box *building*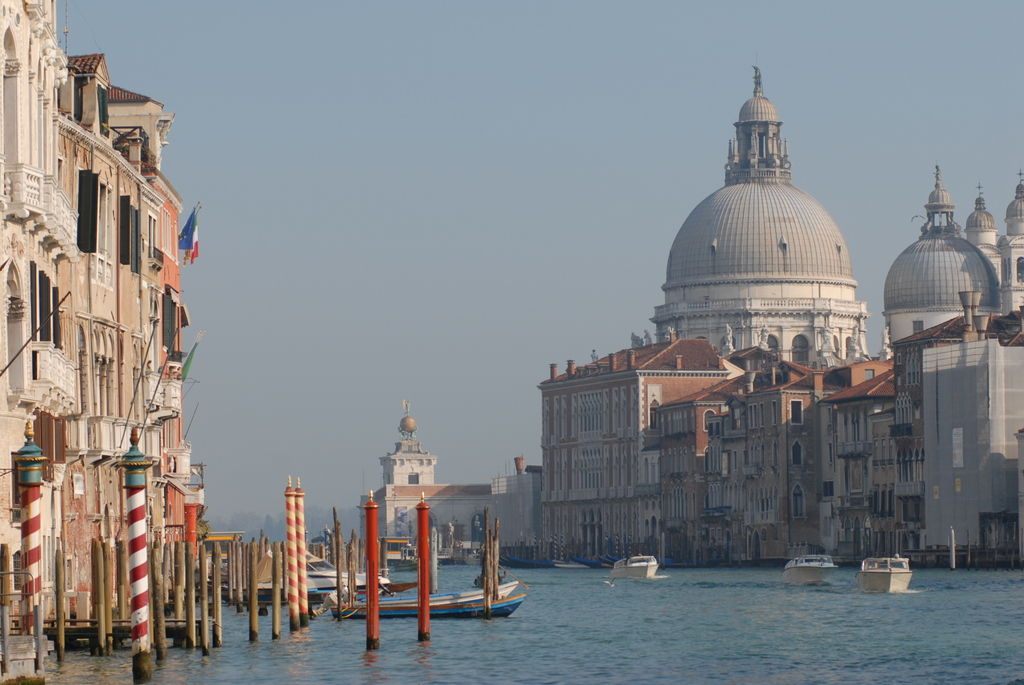
x1=355 y1=408 x2=536 y2=560
